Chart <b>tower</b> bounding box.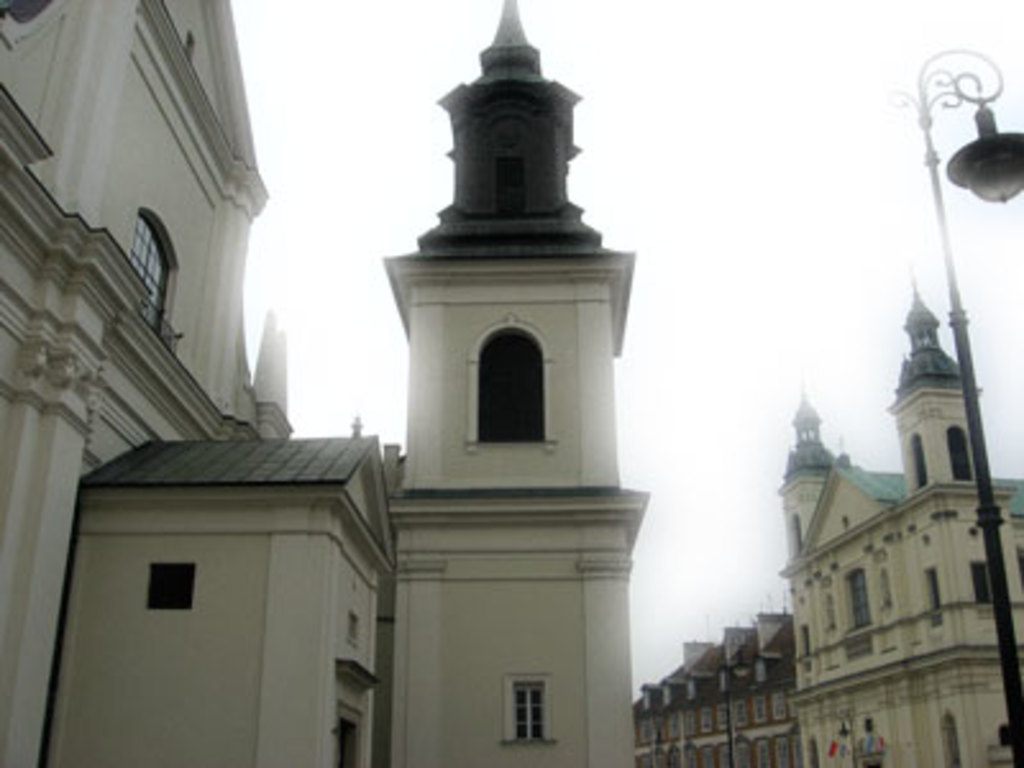
Charted: bbox=[384, 0, 650, 765].
